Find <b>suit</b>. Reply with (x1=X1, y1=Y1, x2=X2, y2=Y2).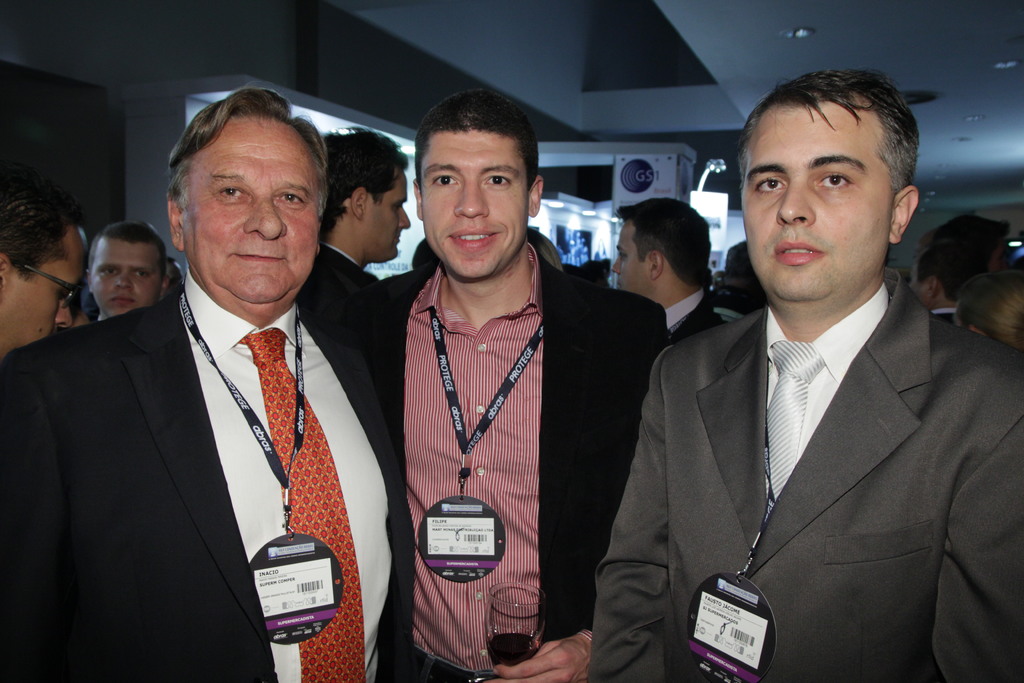
(x1=595, y1=261, x2=1023, y2=682).
